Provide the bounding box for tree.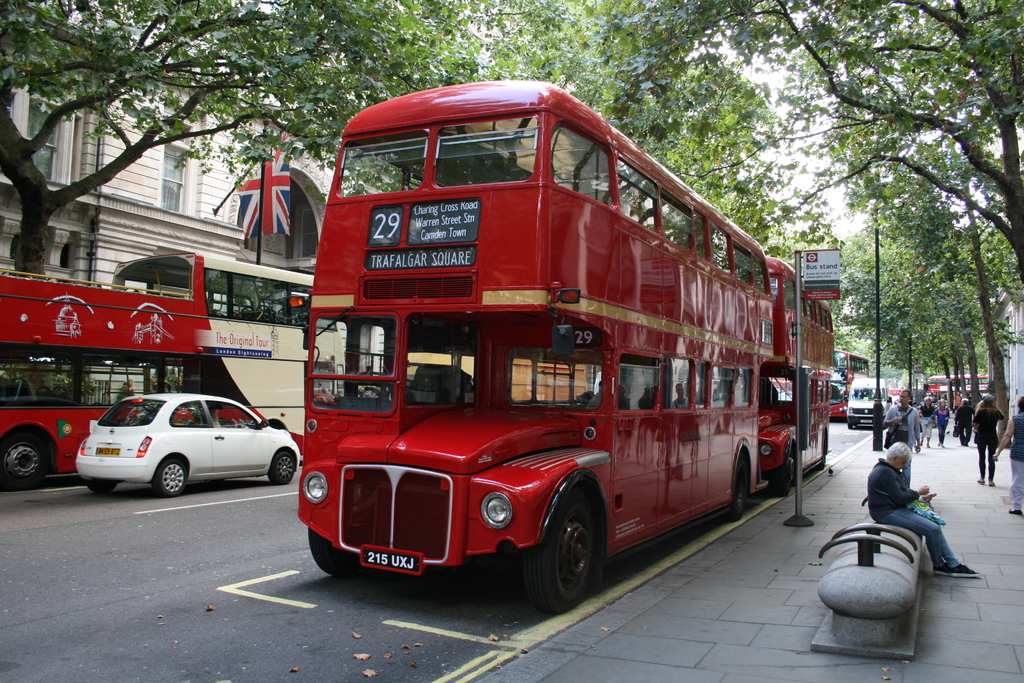
BBox(823, 129, 1015, 435).
